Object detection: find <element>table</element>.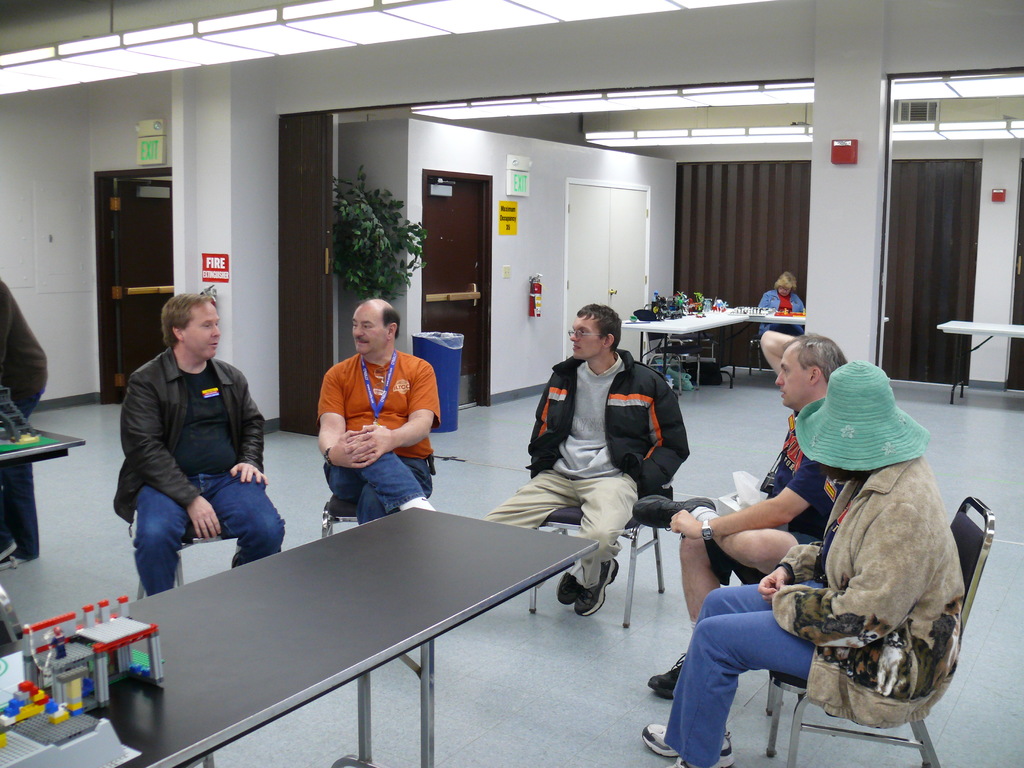
box=[623, 300, 807, 396].
